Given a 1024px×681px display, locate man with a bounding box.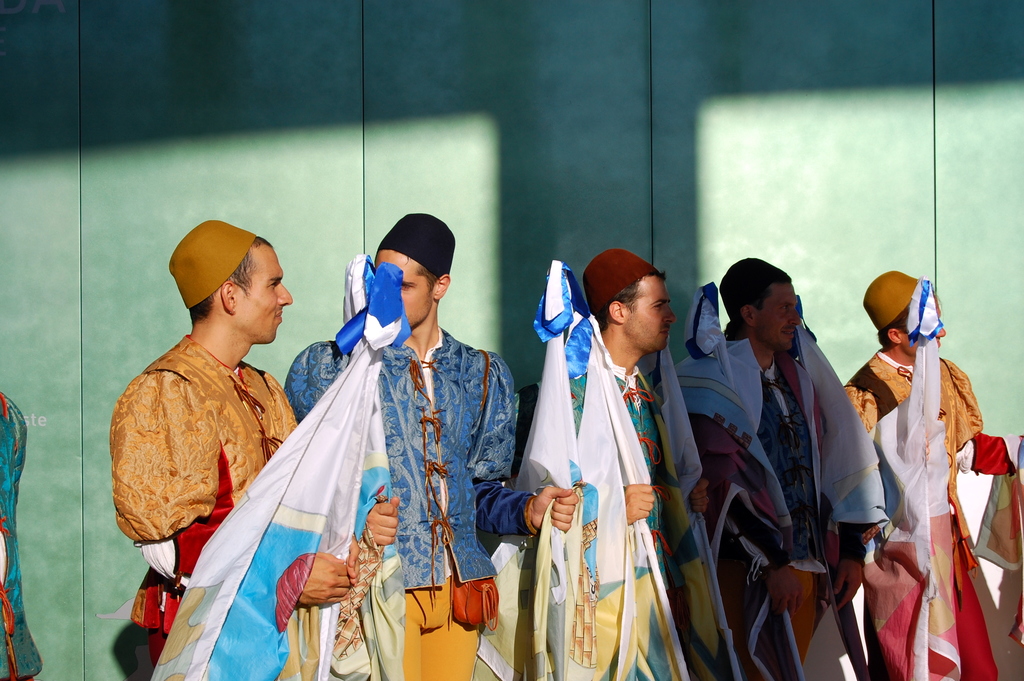
Located: {"x1": 293, "y1": 206, "x2": 534, "y2": 680}.
